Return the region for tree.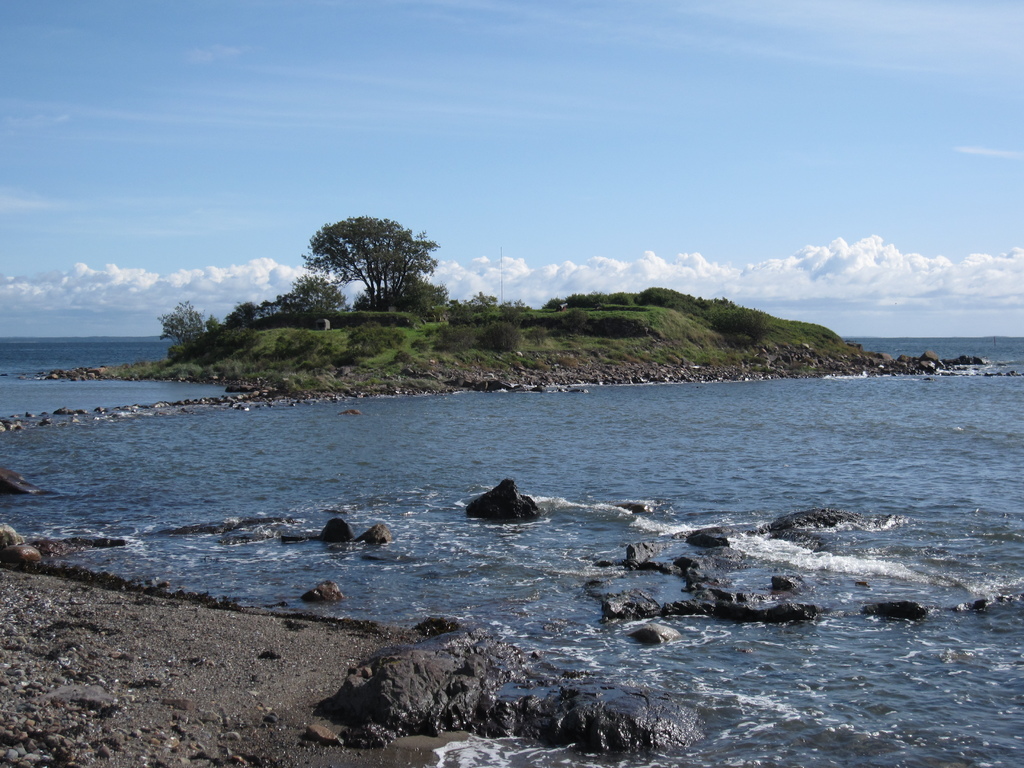
box(223, 301, 271, 326).
